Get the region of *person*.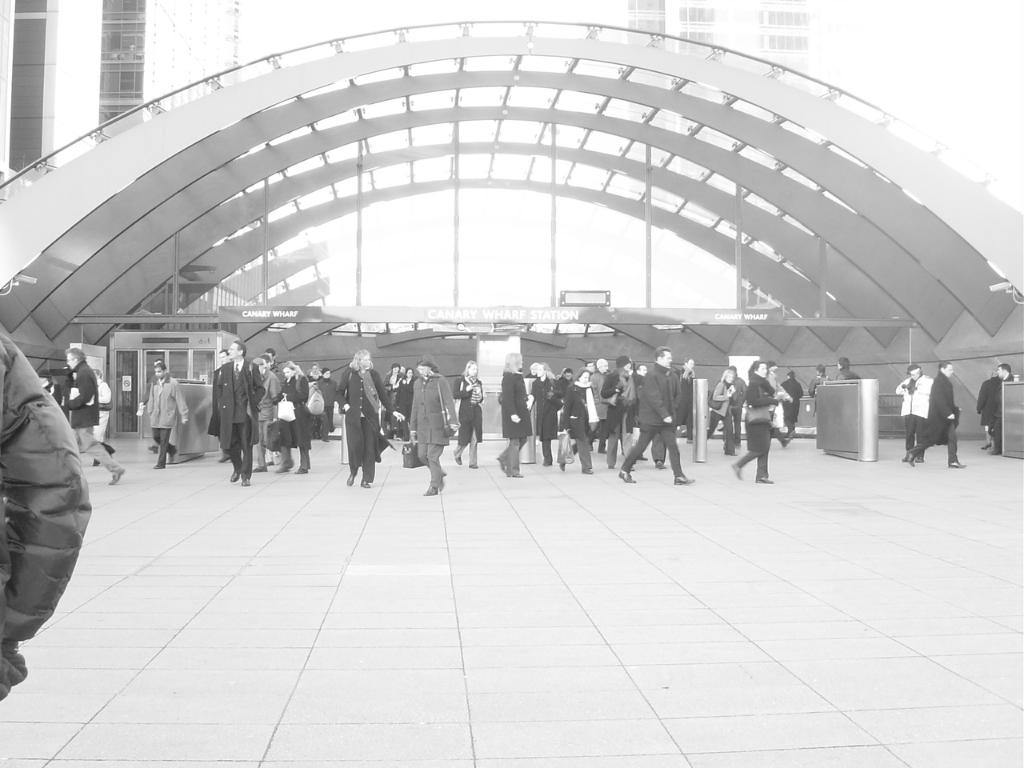
<box>61,348,126,492</box>.
